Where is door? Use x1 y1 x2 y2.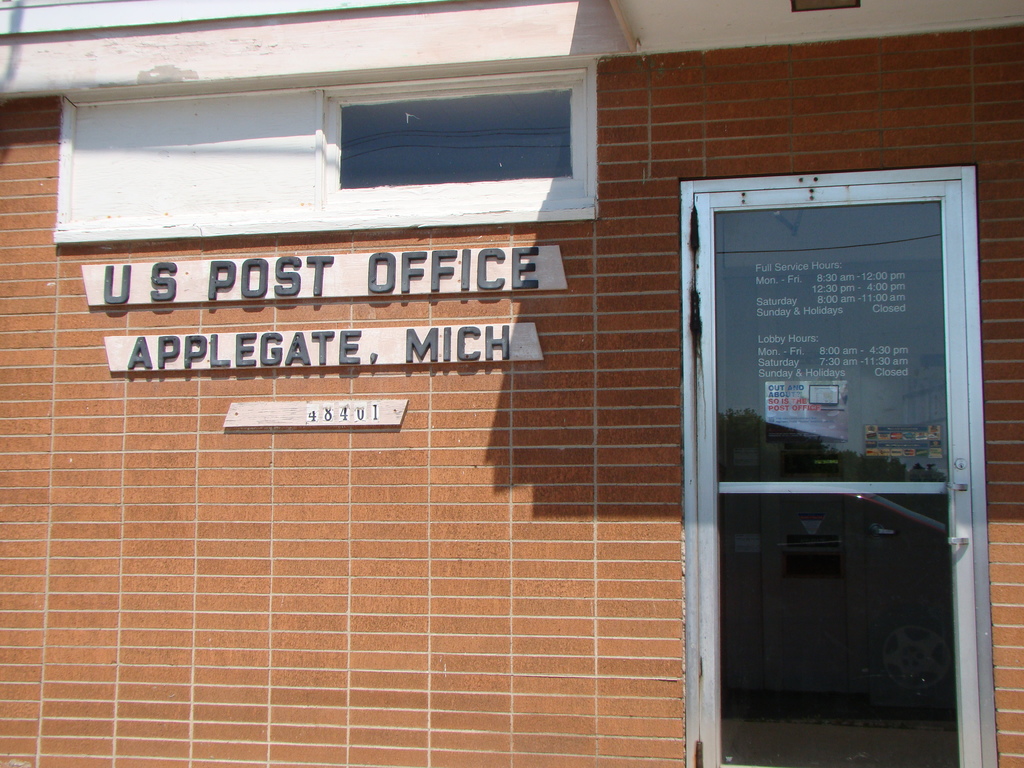
685 166 995 727.
